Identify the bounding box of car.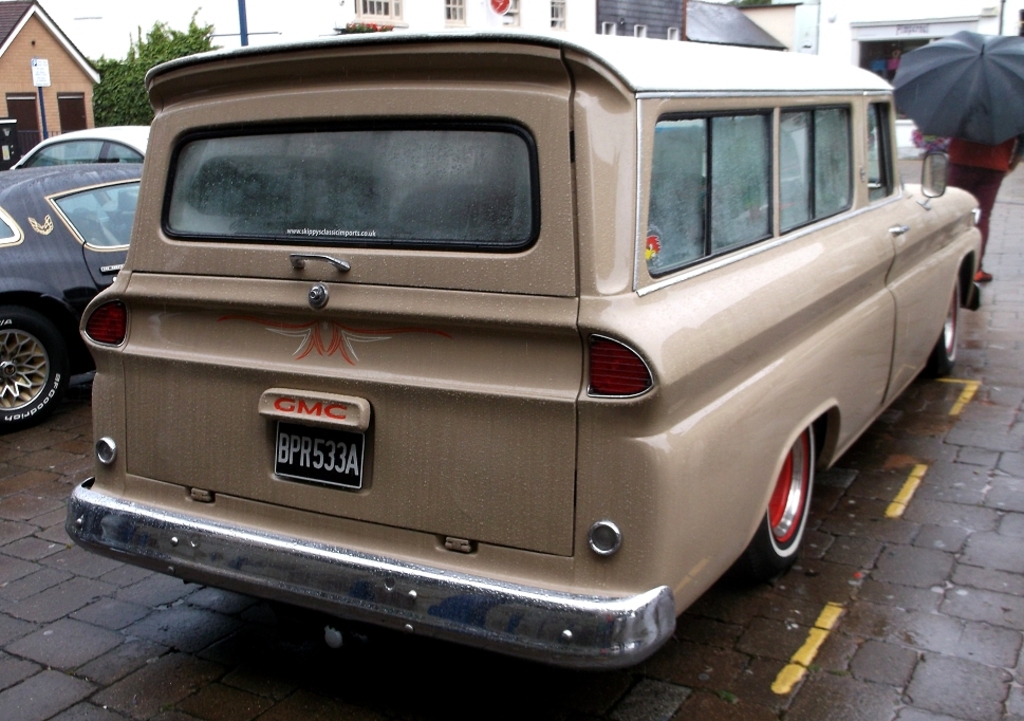
crop(10, 128, 151, 172).
